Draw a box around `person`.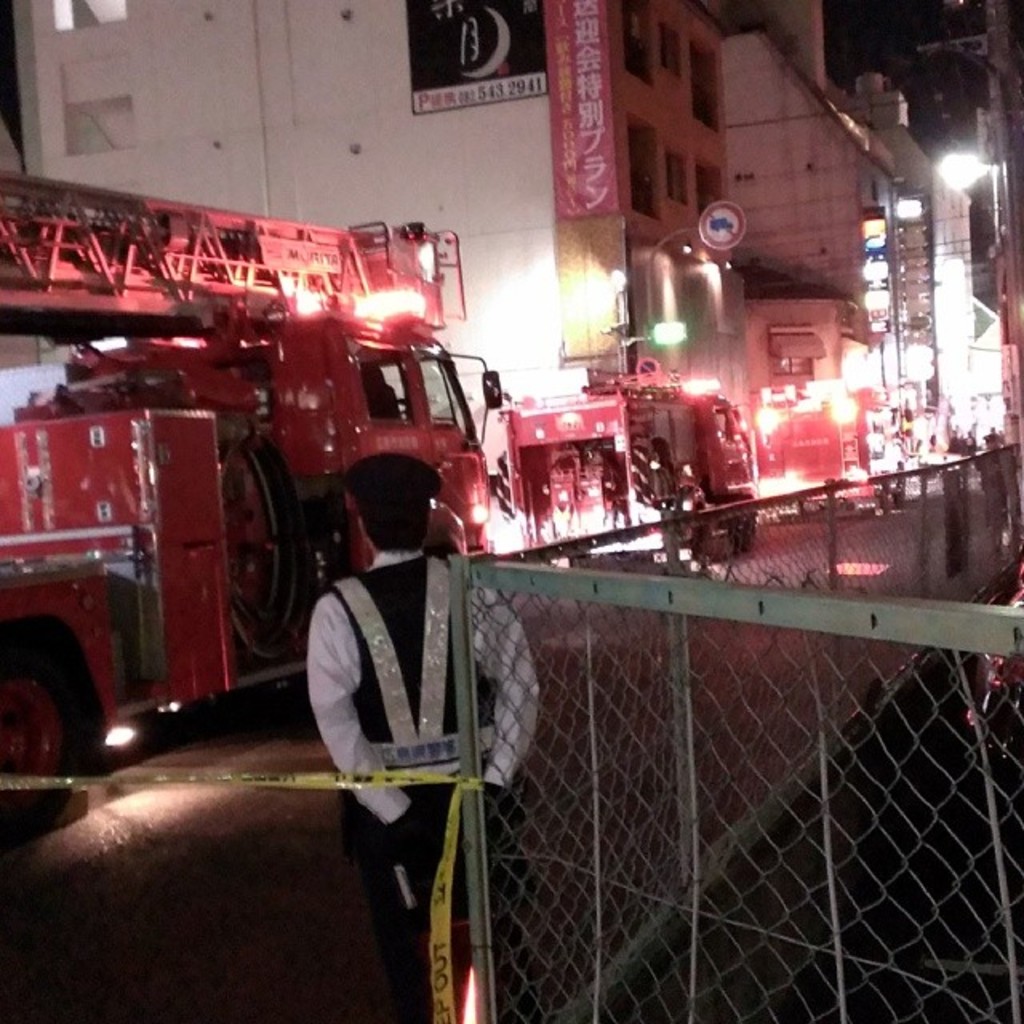
left=298, top=453, right=541, bottom=962.
